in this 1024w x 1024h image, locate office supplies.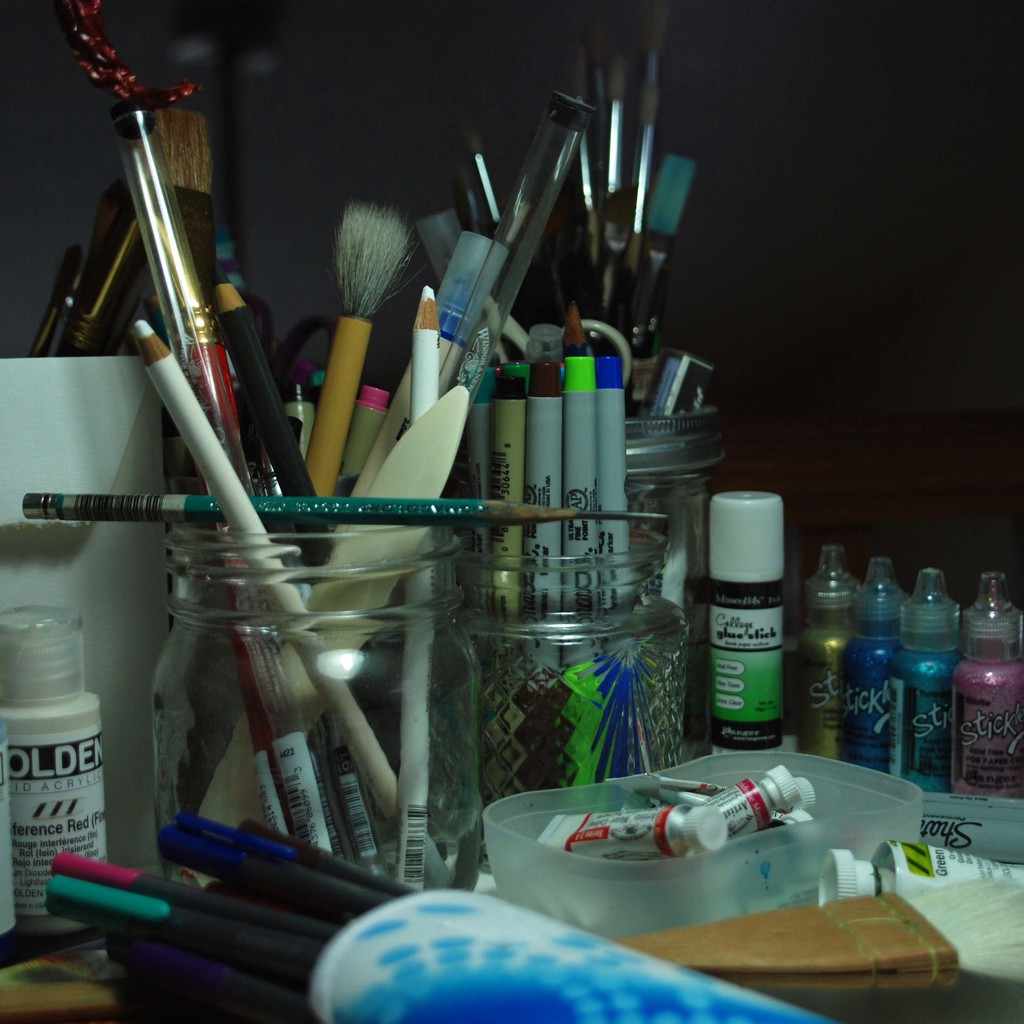
Bounding box: [left=629, top=327, right=667, bottom=405].
